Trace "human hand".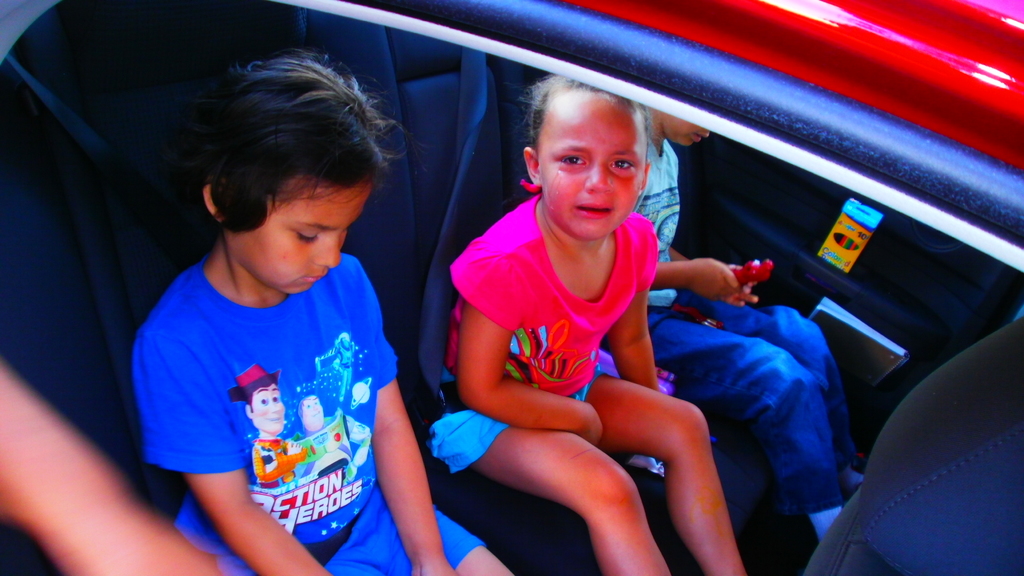
Traced to {"x1": 577, "y1": 403, "x2": 604, "y2": 448}.
